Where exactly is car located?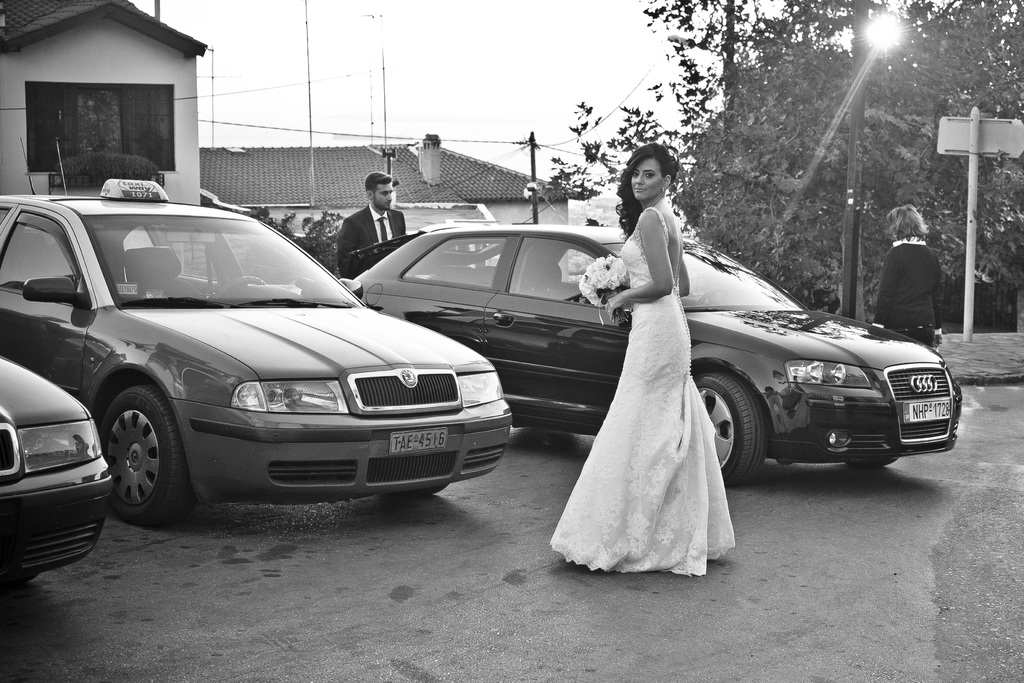
Its bounding box is [316,211,963,483].
